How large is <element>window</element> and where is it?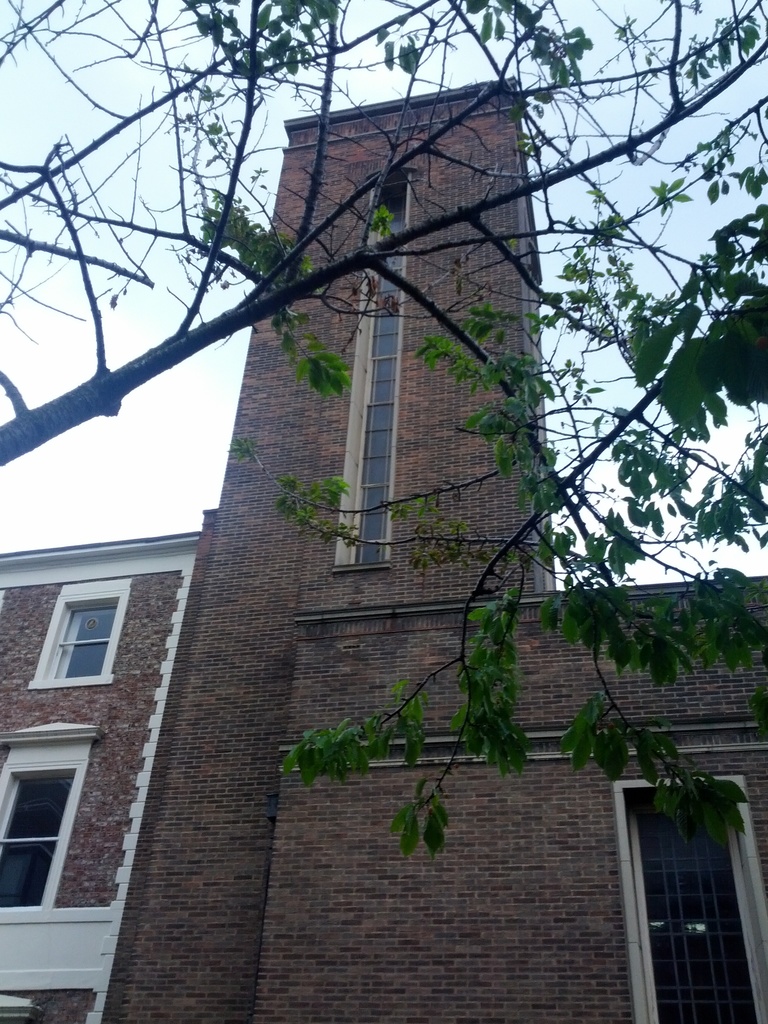
Bounding box: box=[0, 765, 76, 907].
